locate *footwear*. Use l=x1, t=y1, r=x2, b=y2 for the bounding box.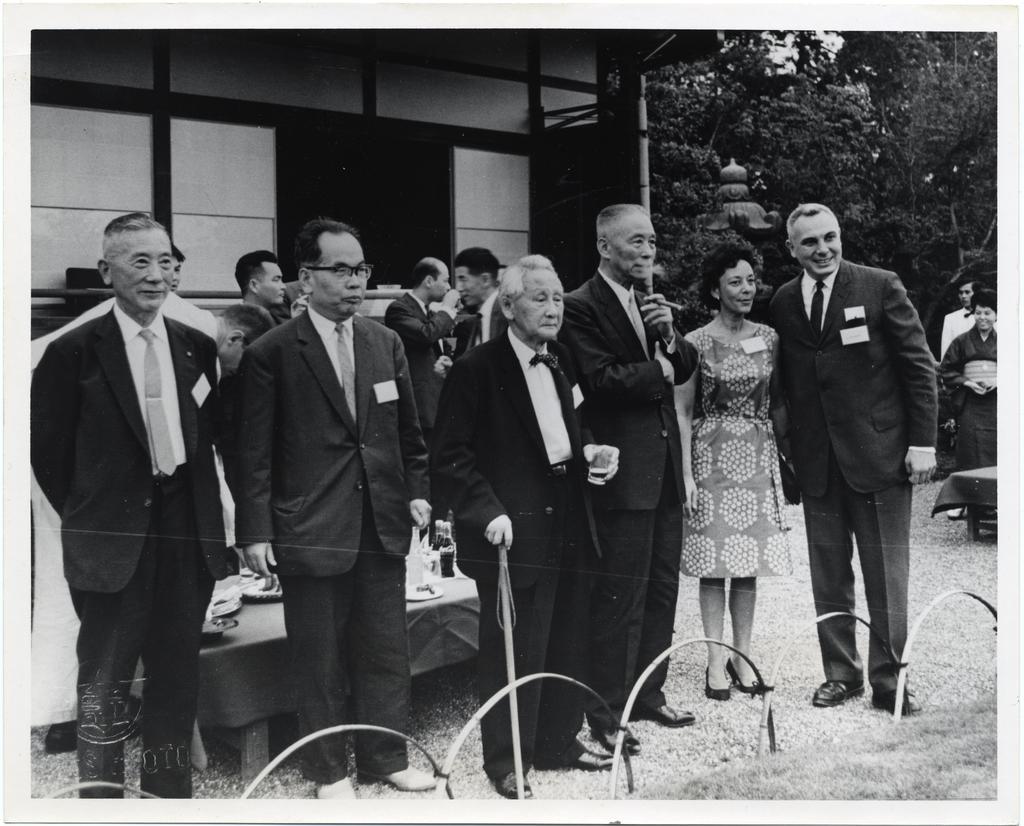
l=493, t=770, r=534, b=798.
